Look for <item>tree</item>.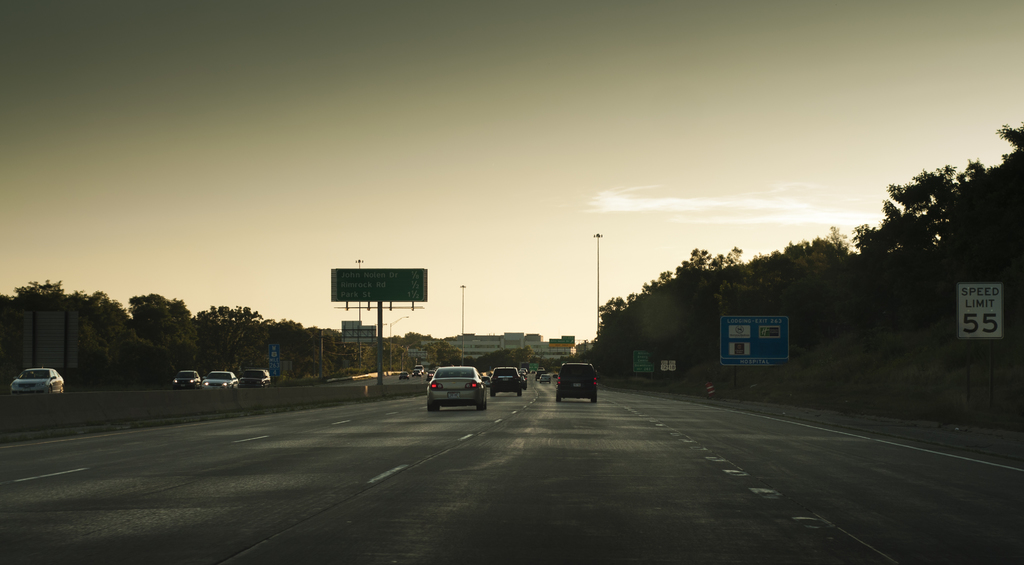
Found: x1=856 y1=113 x2=1023 y2=361.
